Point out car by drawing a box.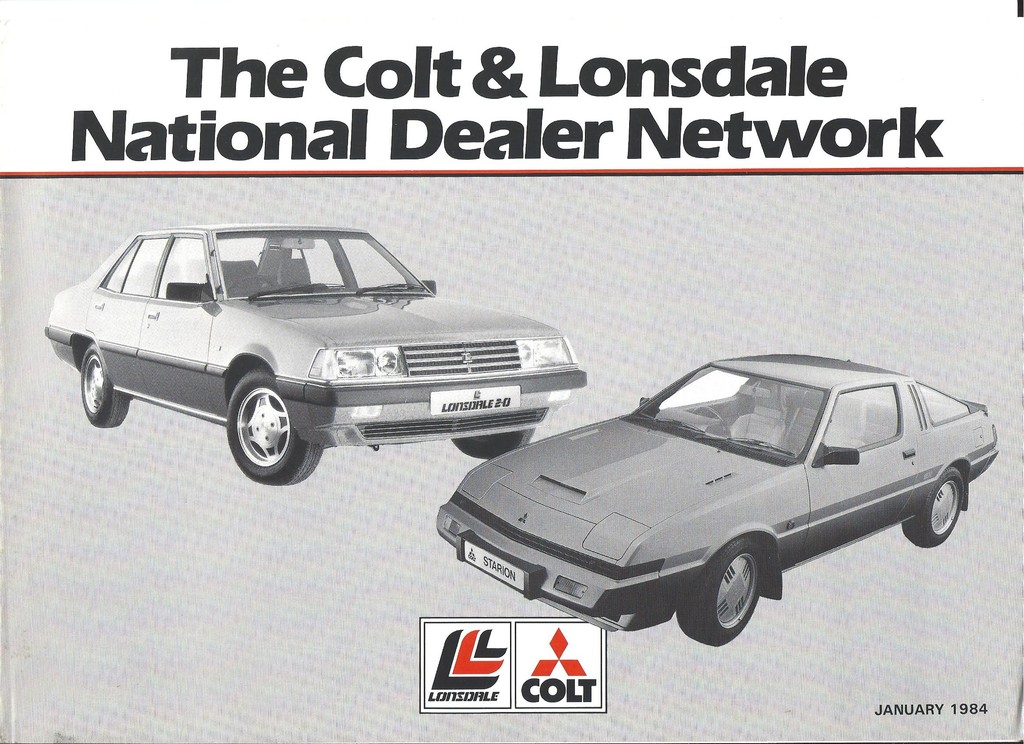
435, 350, 1002, 647.
